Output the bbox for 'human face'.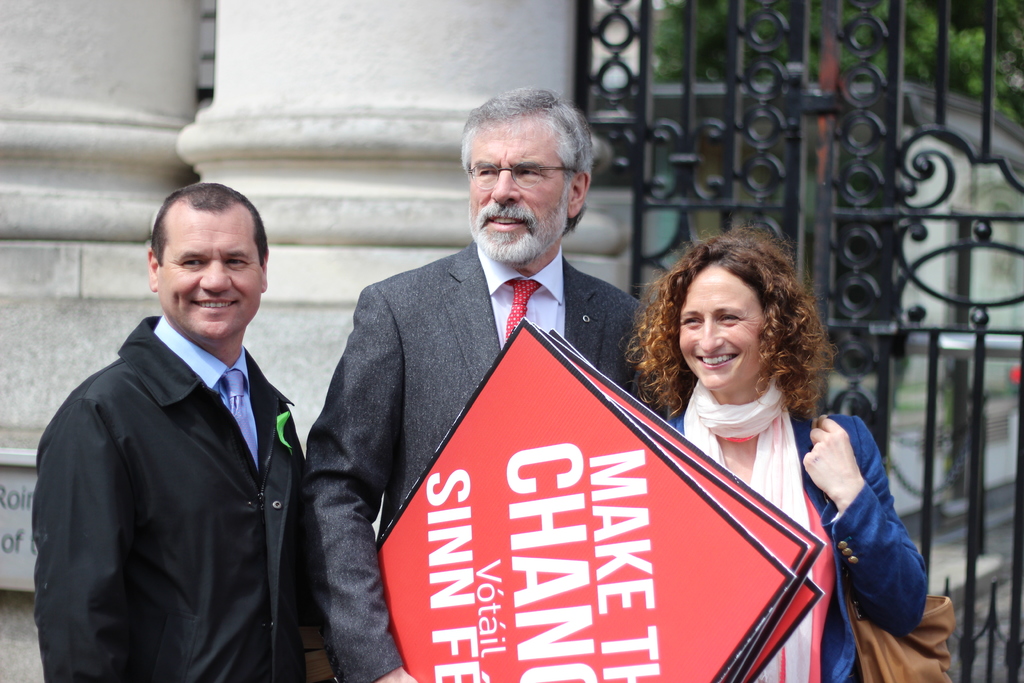
{"left": 677, "top": 264, "right": 766, "bottom": 388}.
